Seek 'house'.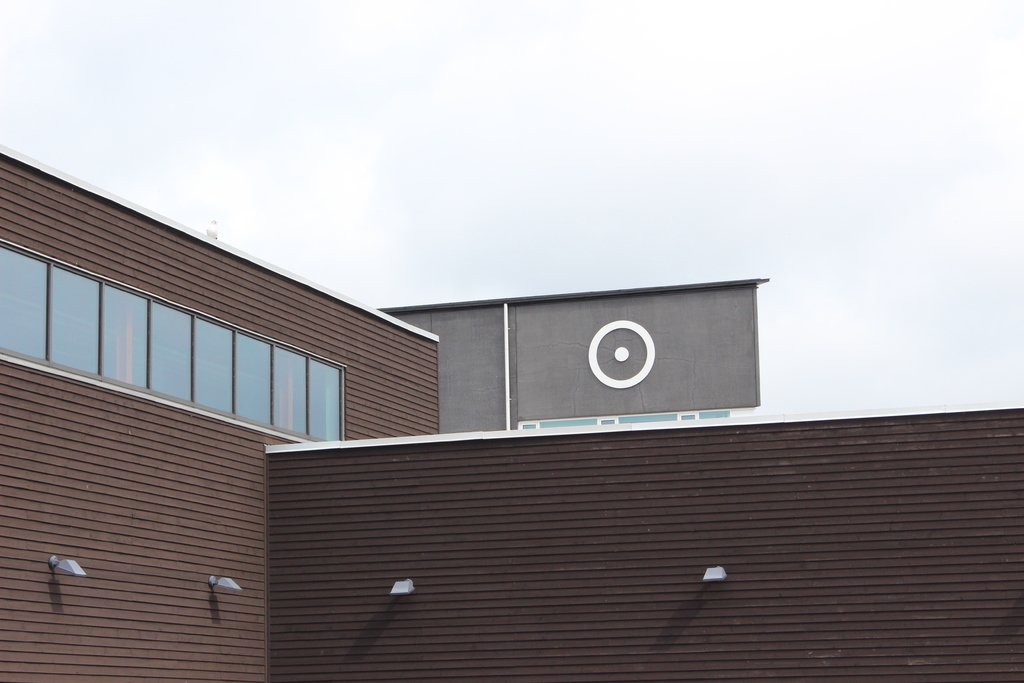
{"left": 0, "top": 138, "right": 1023, "bottom": 682}.
